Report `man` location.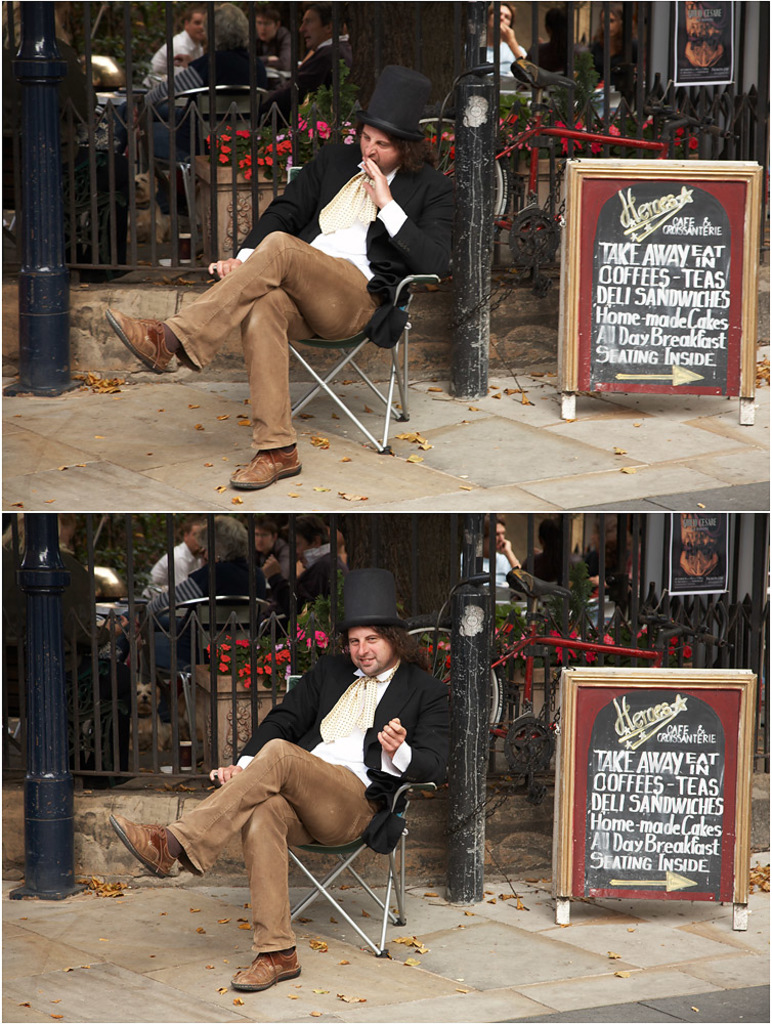
Report: region(478, 505, 526, 594).
